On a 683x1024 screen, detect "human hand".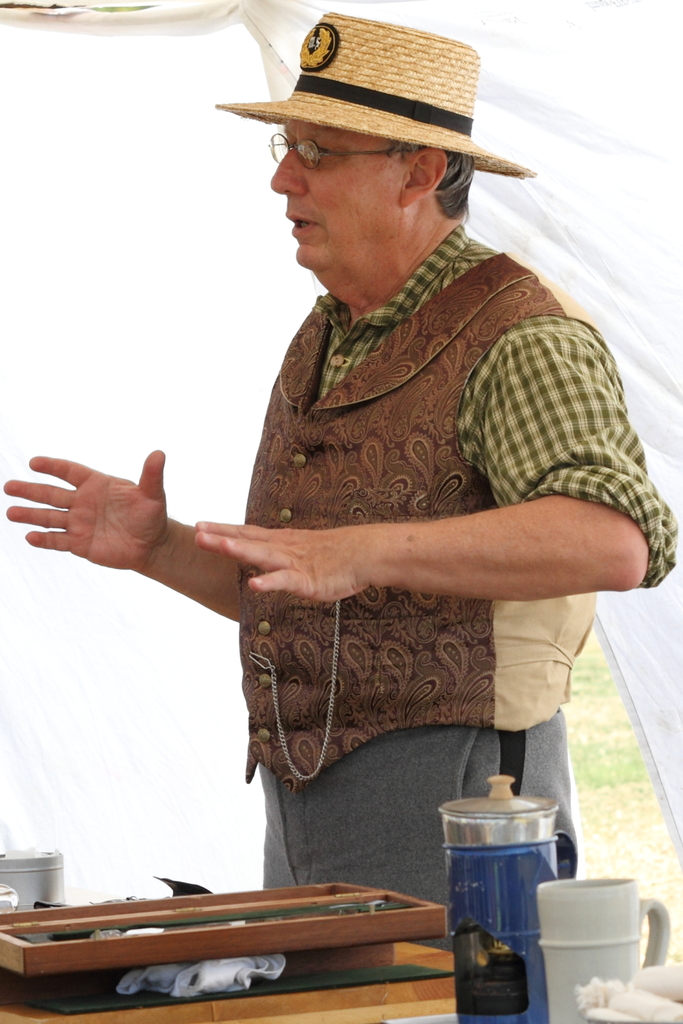
bbox(193, 518, 371, 604).
